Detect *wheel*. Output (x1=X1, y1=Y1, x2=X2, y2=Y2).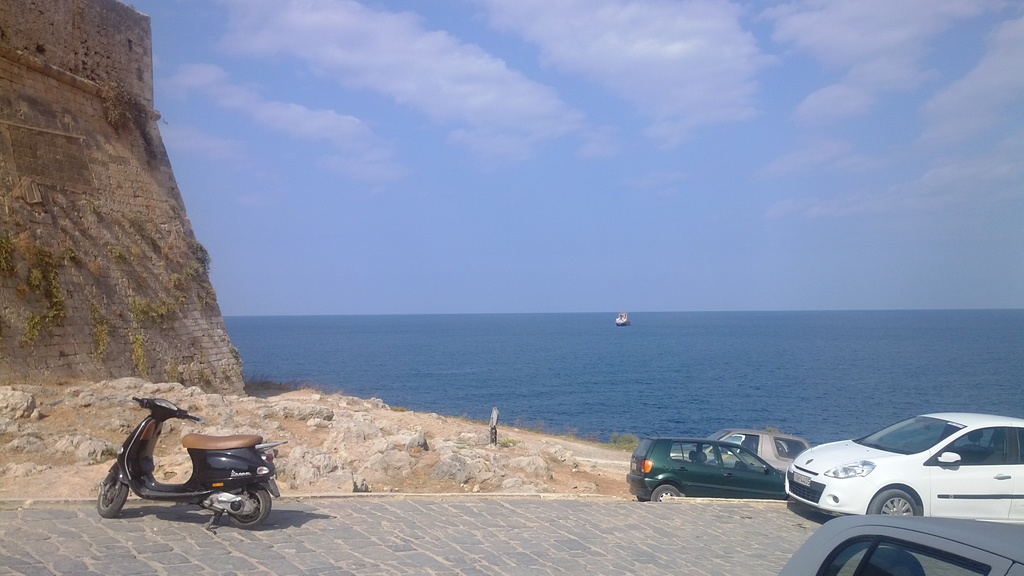
(x1=864, y1=482, x2=926, y2=518).
